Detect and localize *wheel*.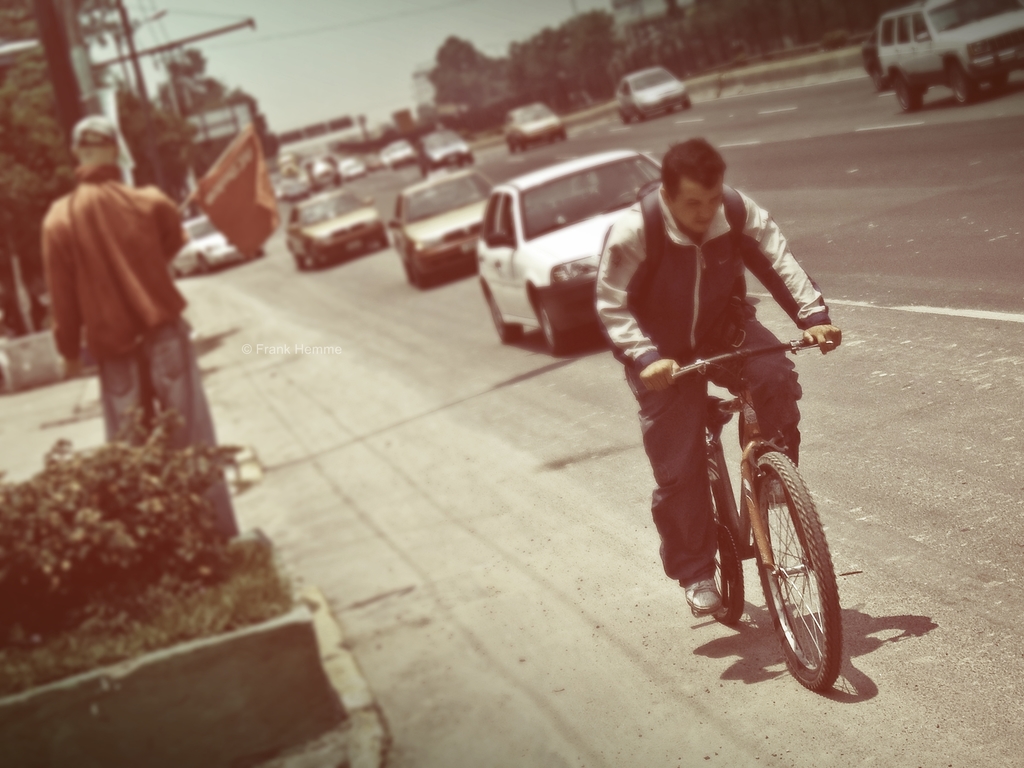
Localized at <box>895,74,922,118</box>.
